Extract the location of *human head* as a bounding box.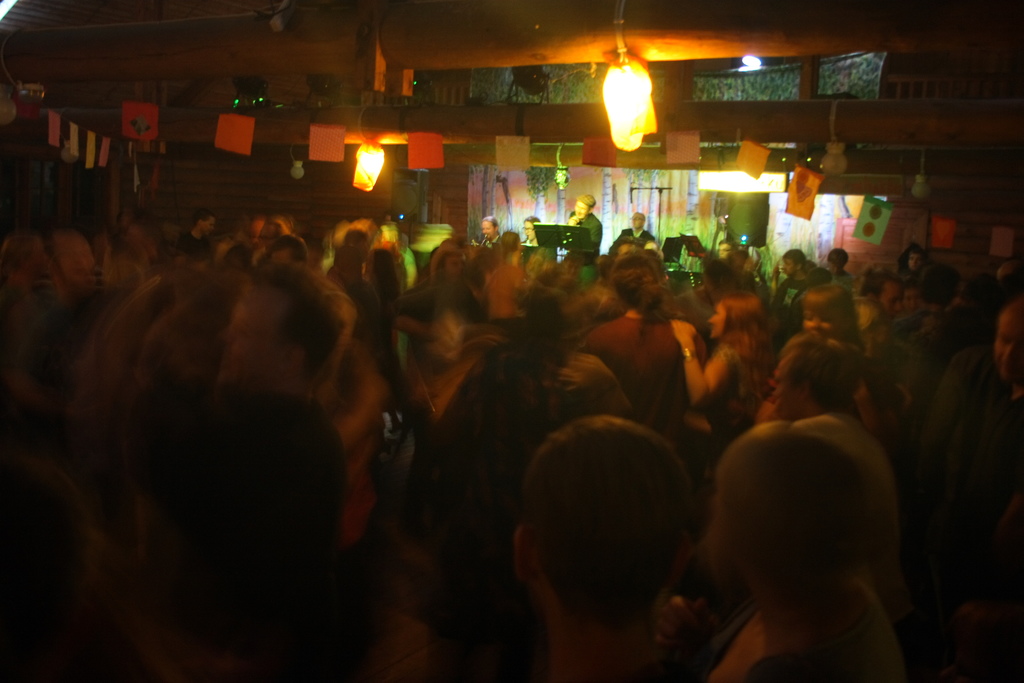
rect(481, 214, 500, 239).
